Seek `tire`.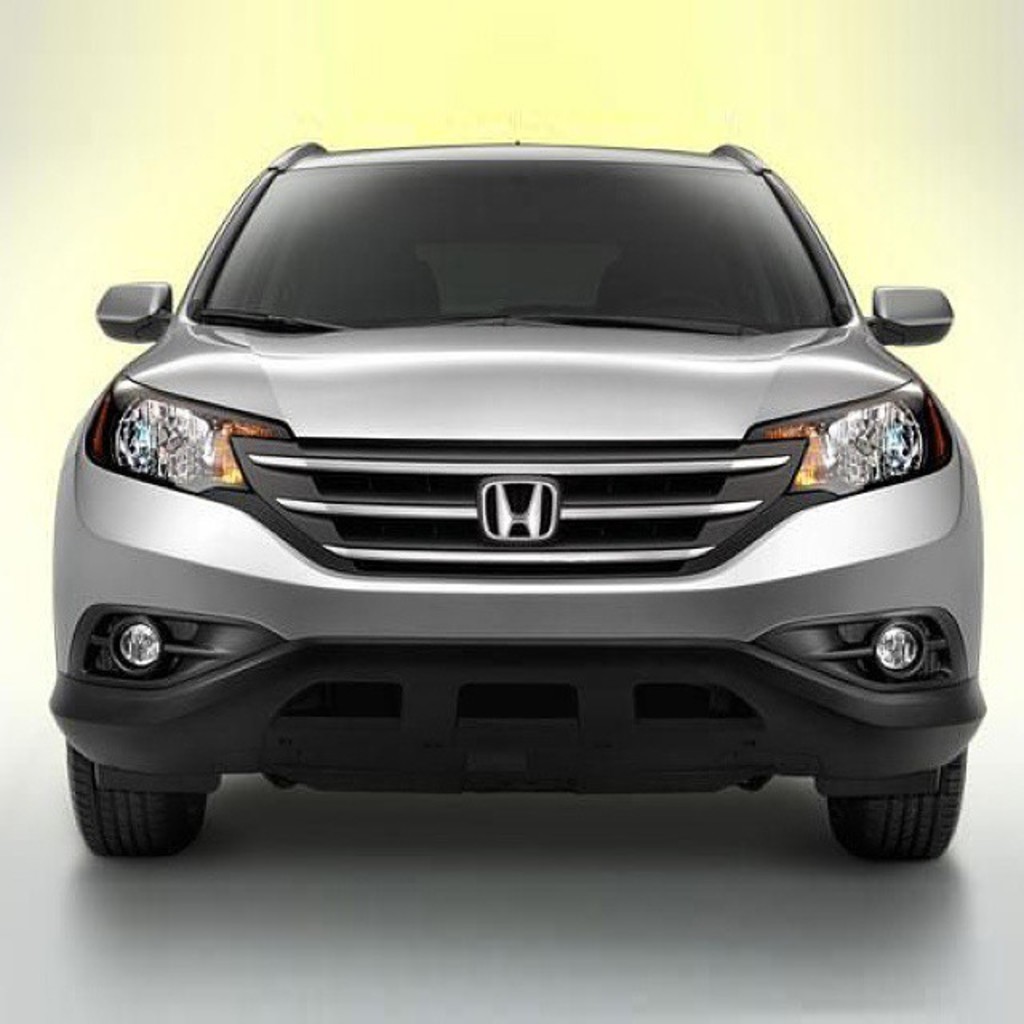
821:744:976:870.
